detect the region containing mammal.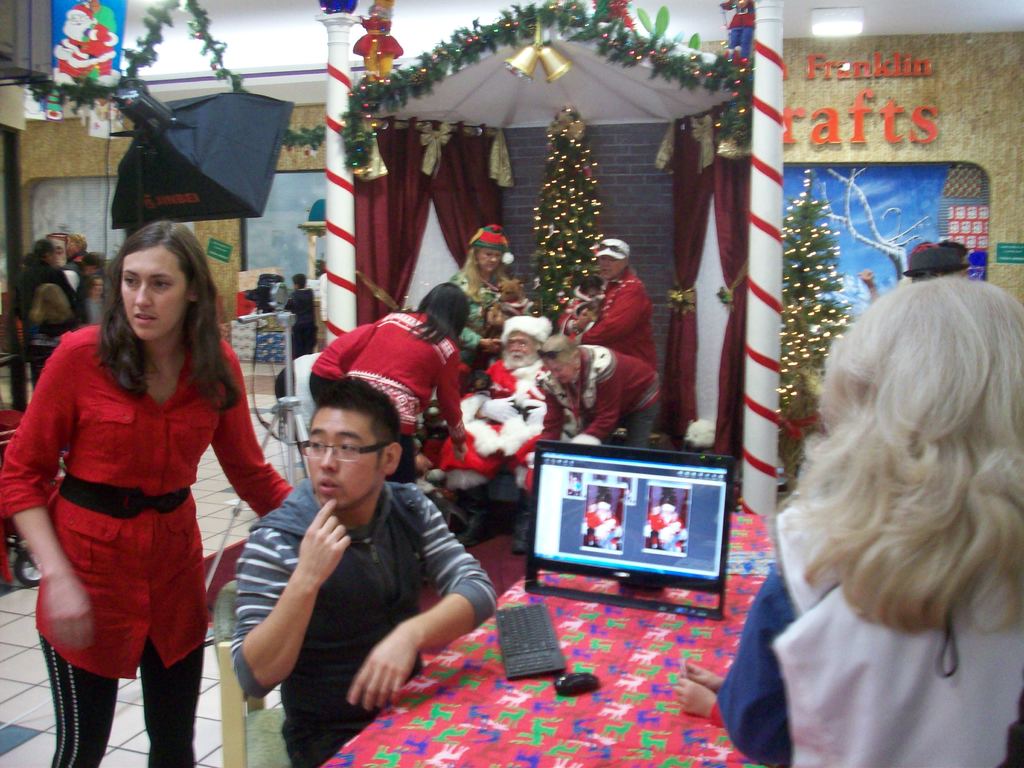
448, 220, 509, 372.
